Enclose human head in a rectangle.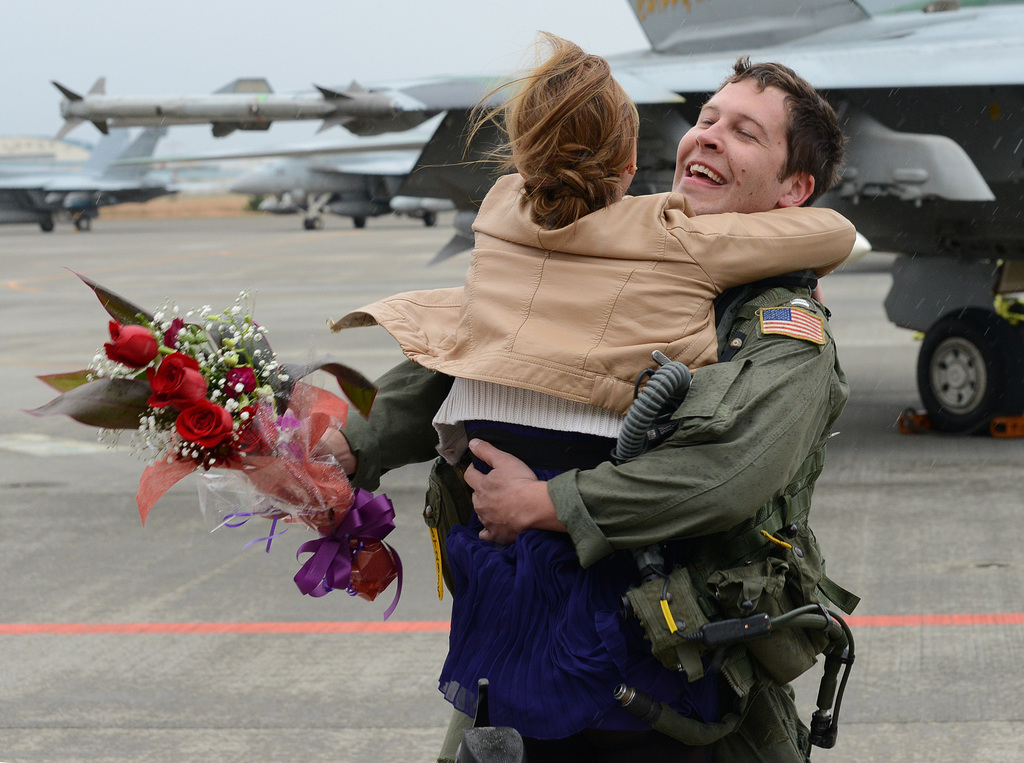
<bbox>415, 27, 642, 229</bbox>.
